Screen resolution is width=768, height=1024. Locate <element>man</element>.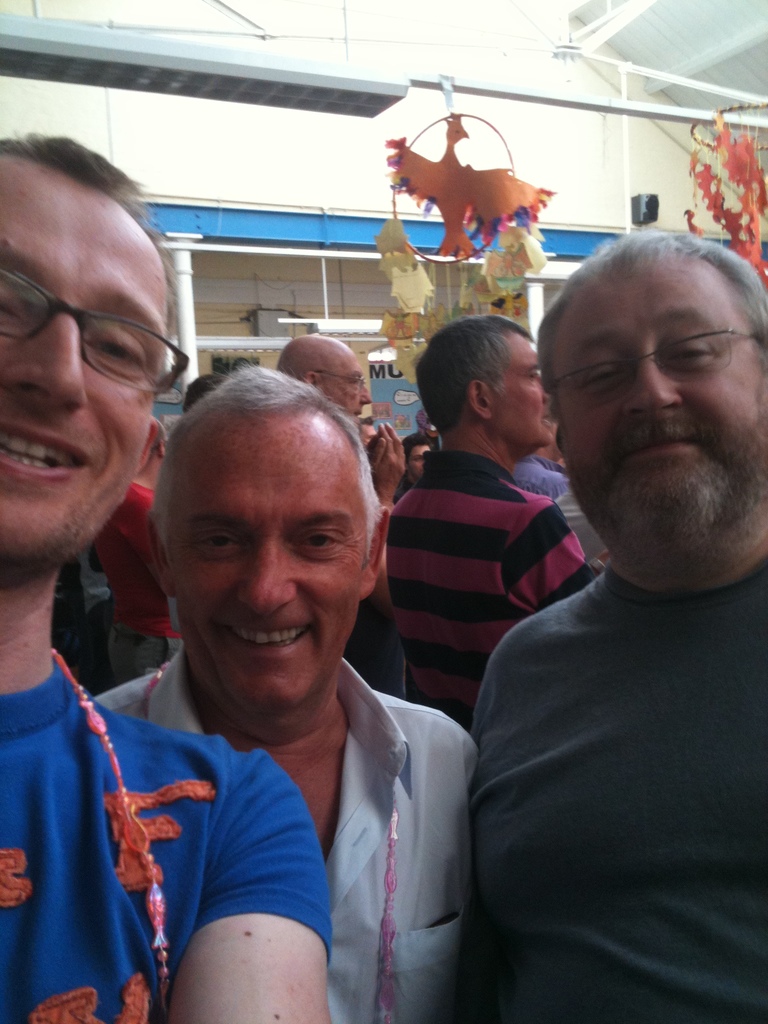
detection(277, 337, 412, 694).
